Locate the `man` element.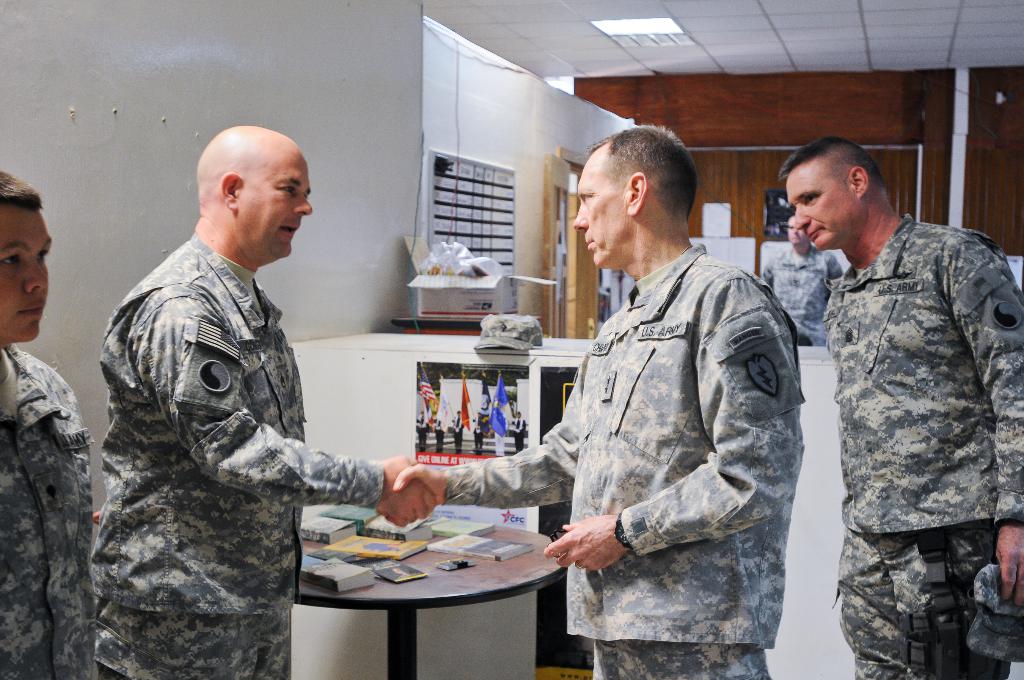
Element bbox: (753,215,847,350).
